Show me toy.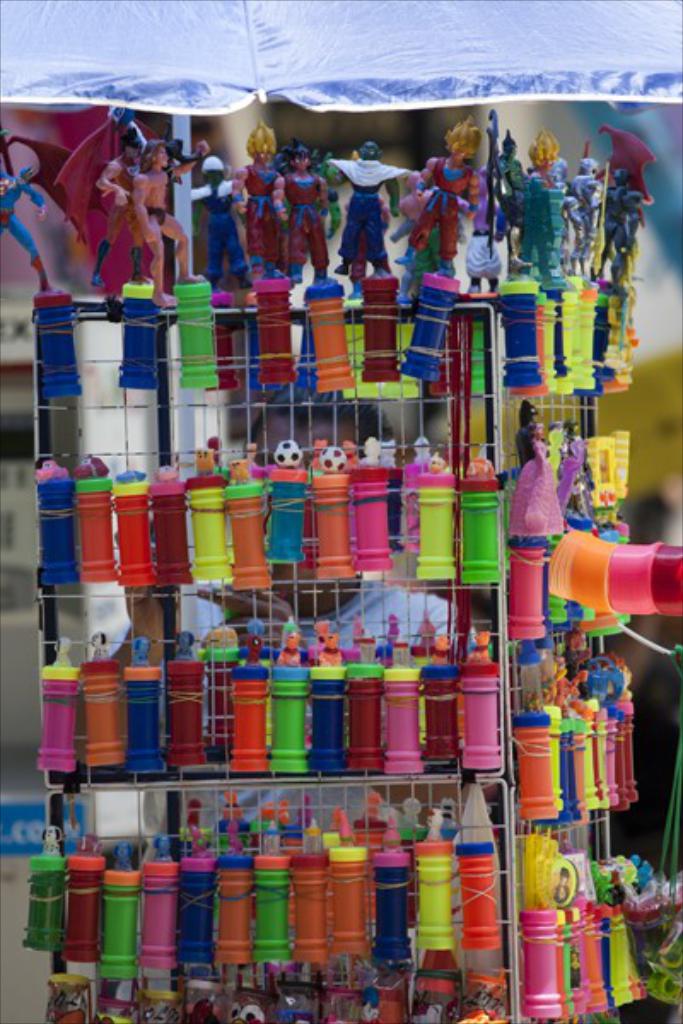
toy is here: Rect(213, 819, 258, 966).
